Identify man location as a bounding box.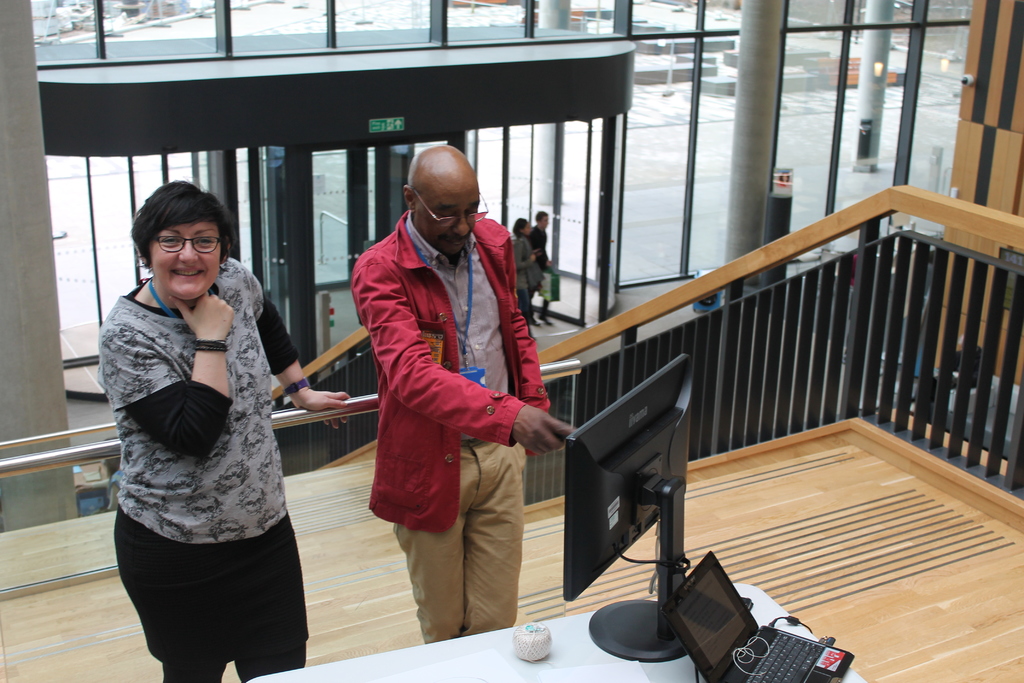
detection(342, 138, 567, 652).
